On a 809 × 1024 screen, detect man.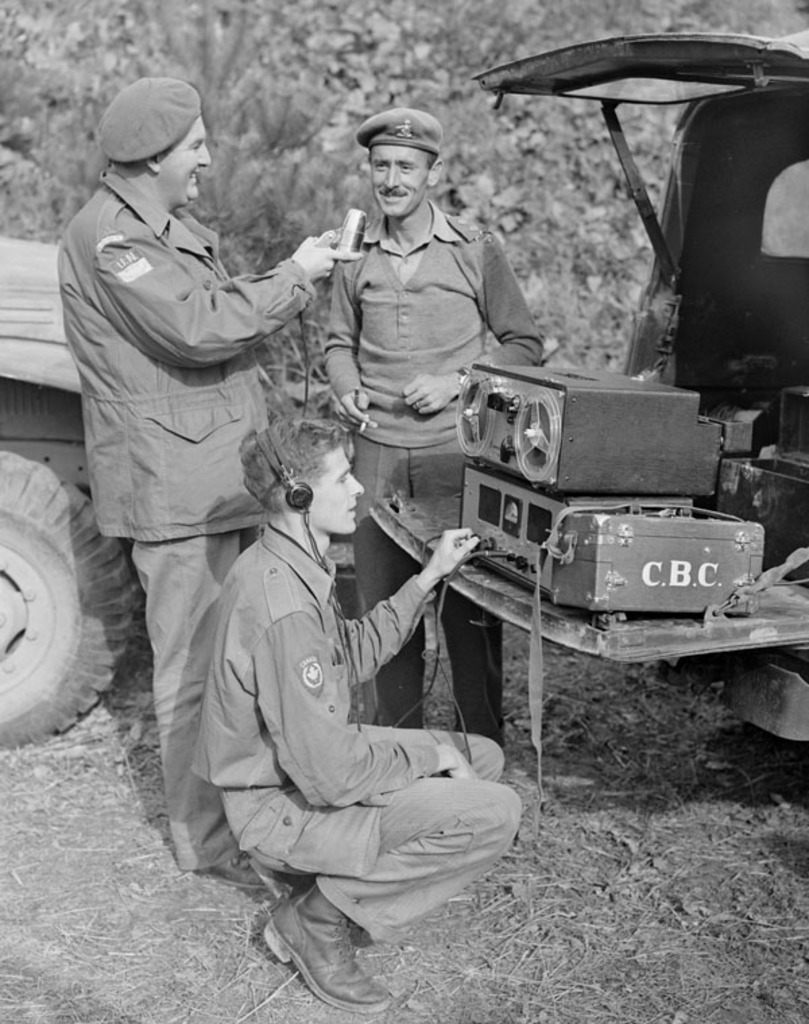
box=[54, 74, 364, 885].
